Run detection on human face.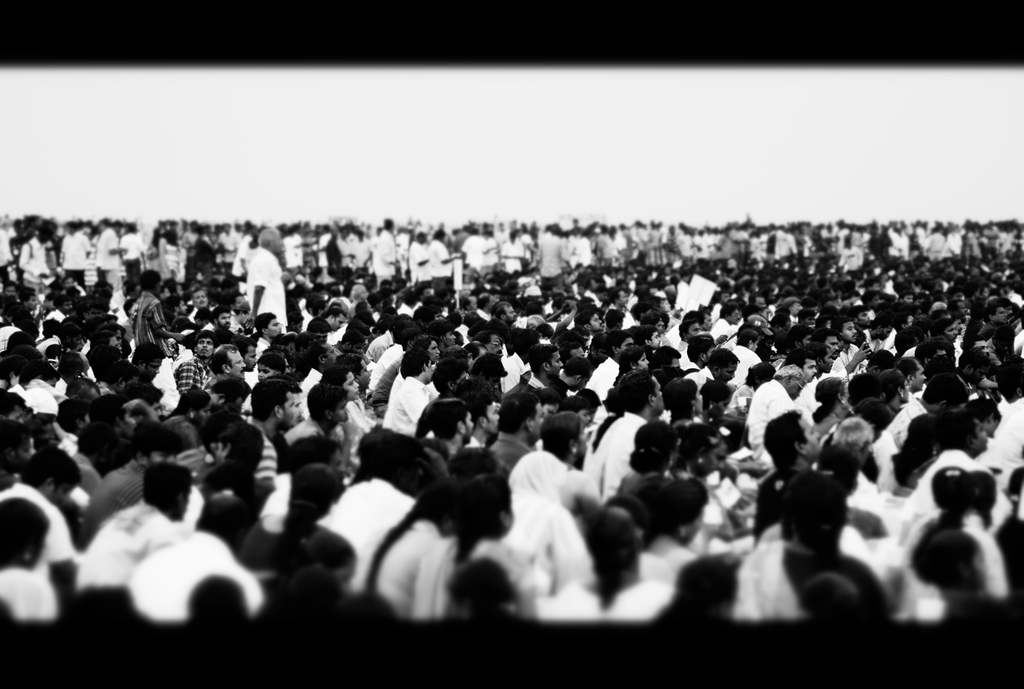
Result: {"left": 702, "top": 314, "right": 711, "bottom": 332}.
